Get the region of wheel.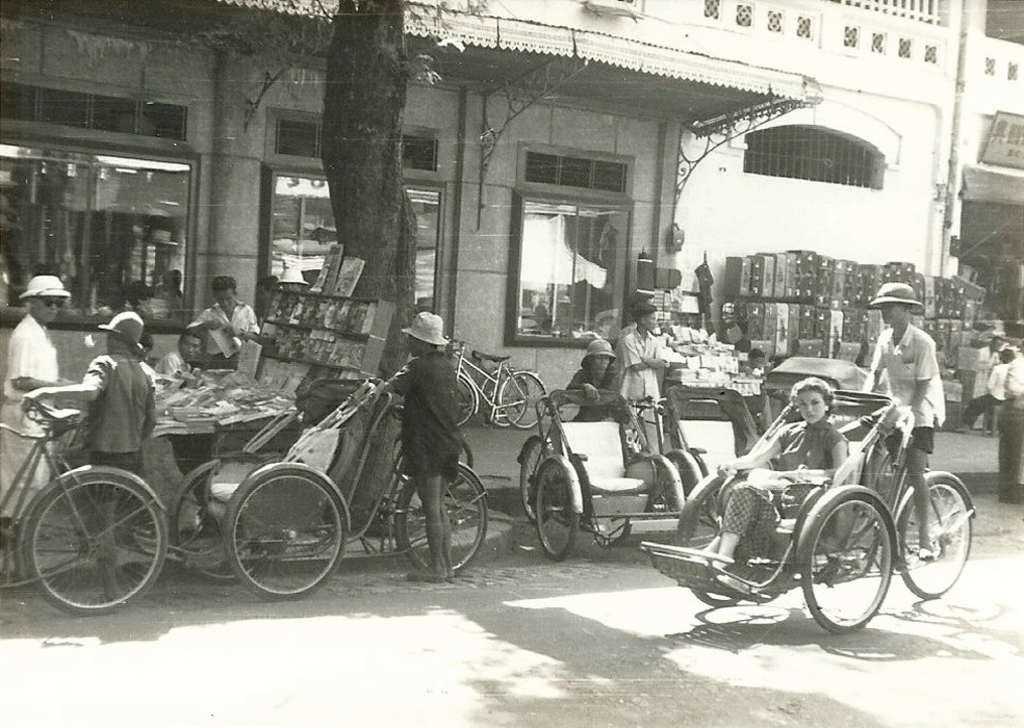
{"left": 451, "top": 365, "right": 478, "bottom": 430}.
